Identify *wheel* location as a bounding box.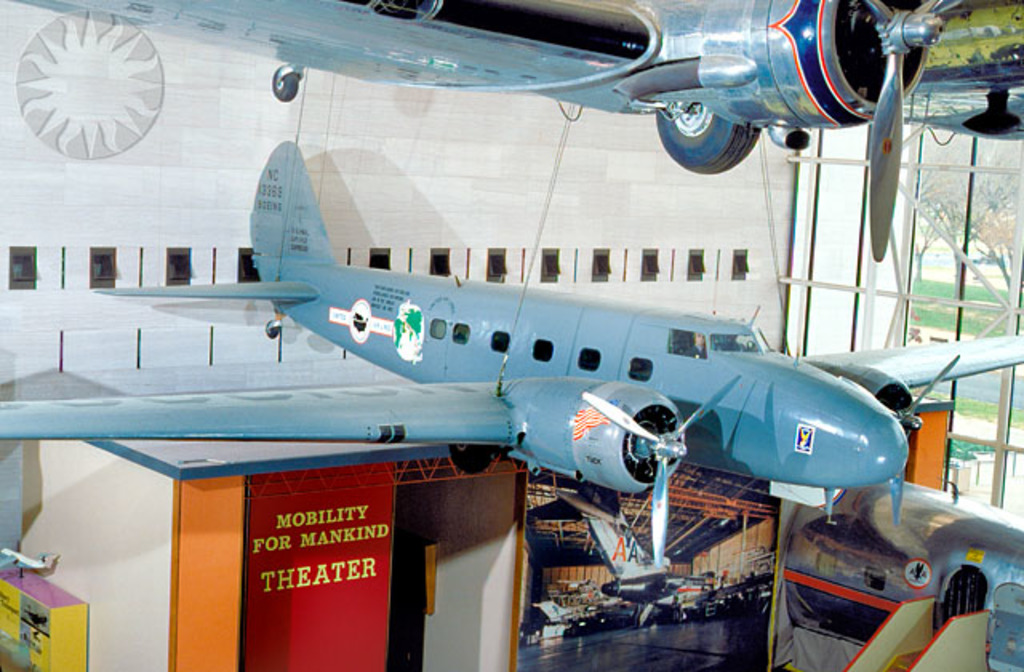
bbox(650, 110, 768, 170).
